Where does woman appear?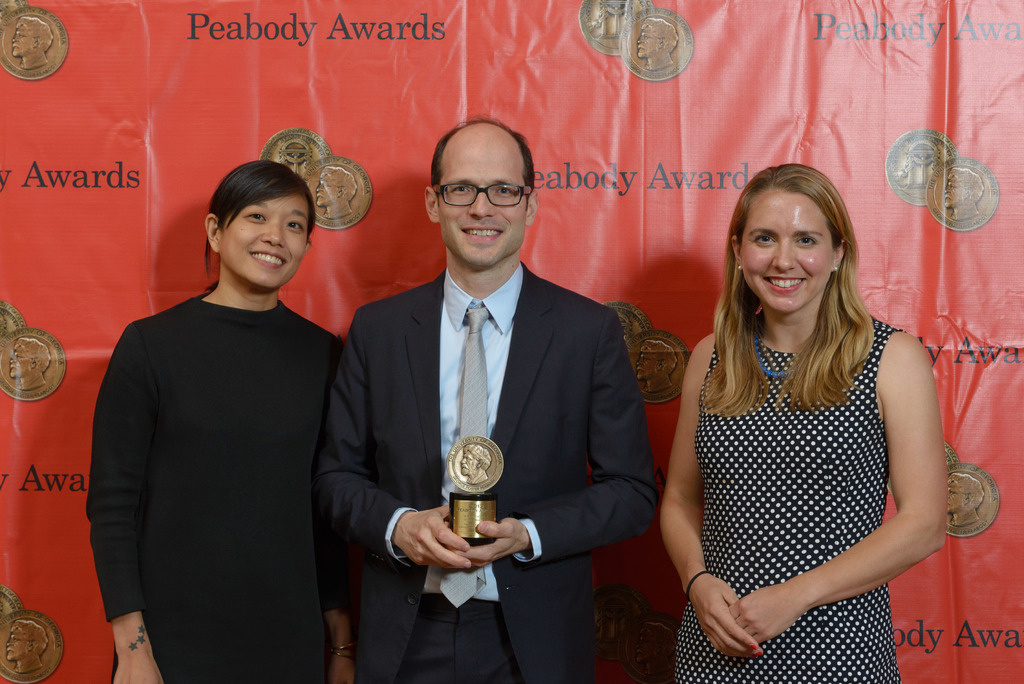
Appears at (85,156,356,683).
